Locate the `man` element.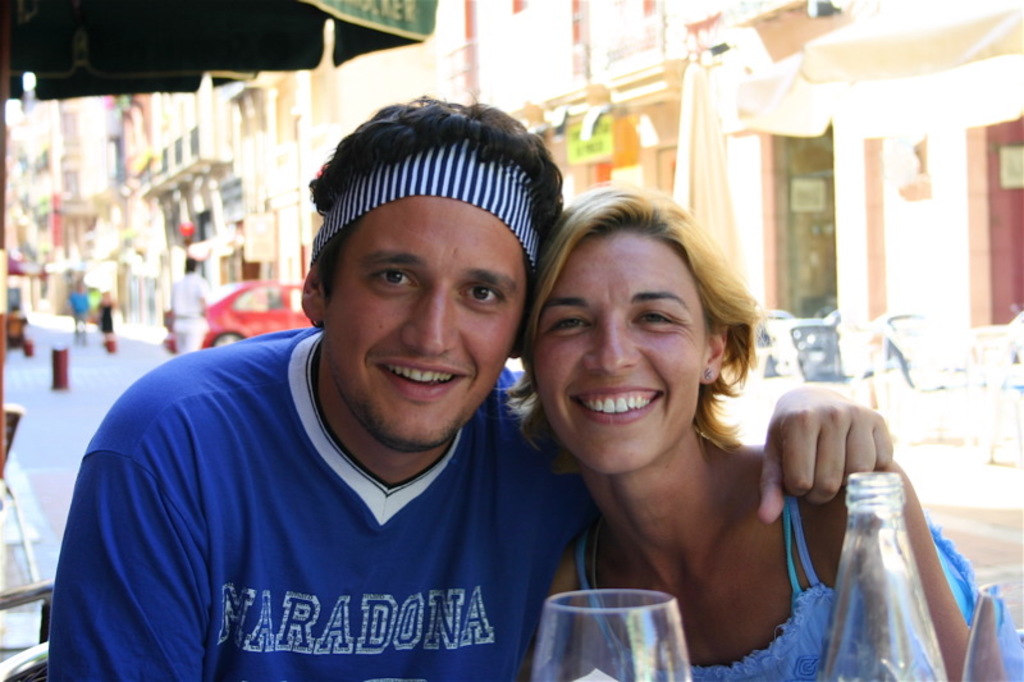
Element bbox: [left=161, top=248, right=215, bottom=358].
